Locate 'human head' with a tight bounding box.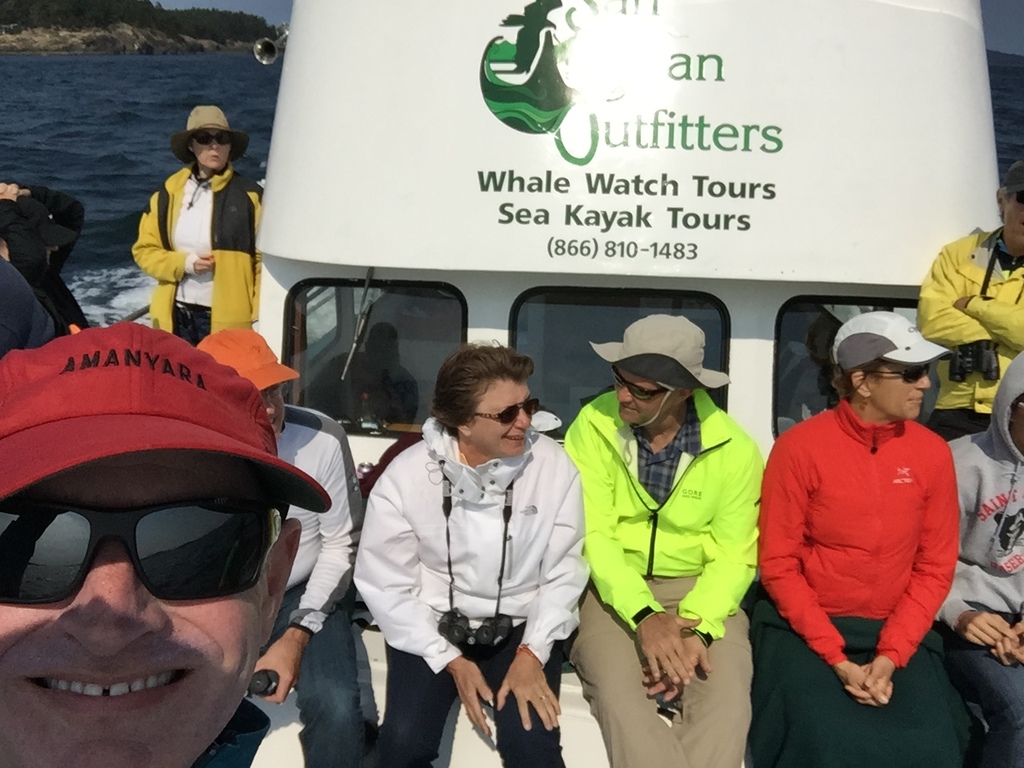
locate(194, 330, 301, 442).
